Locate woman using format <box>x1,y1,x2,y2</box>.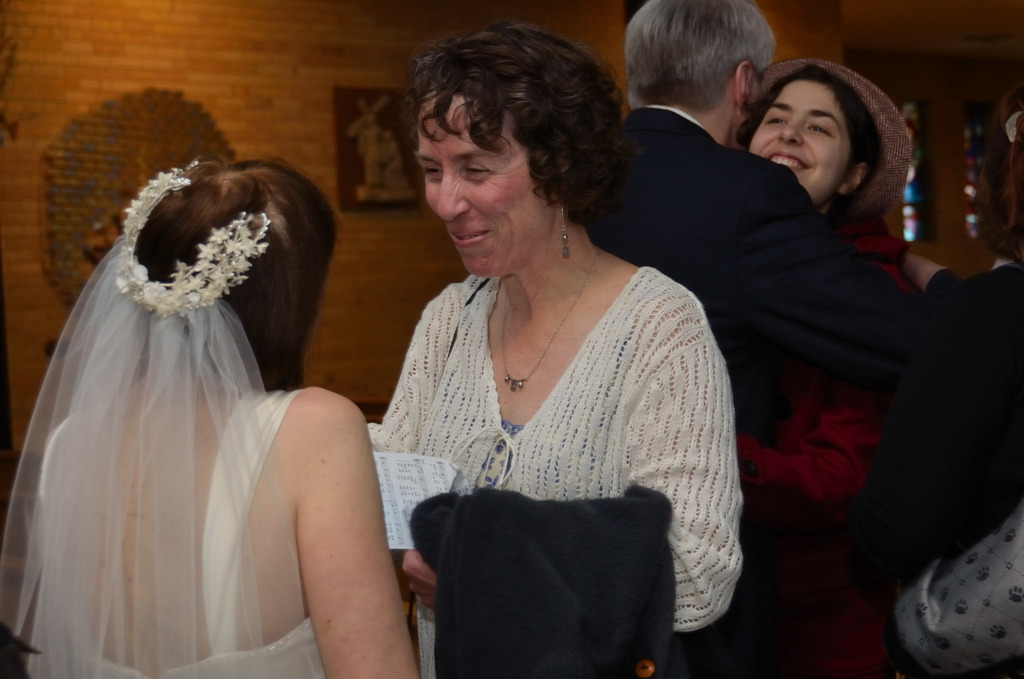
<box>28,159,424,678</box>.
